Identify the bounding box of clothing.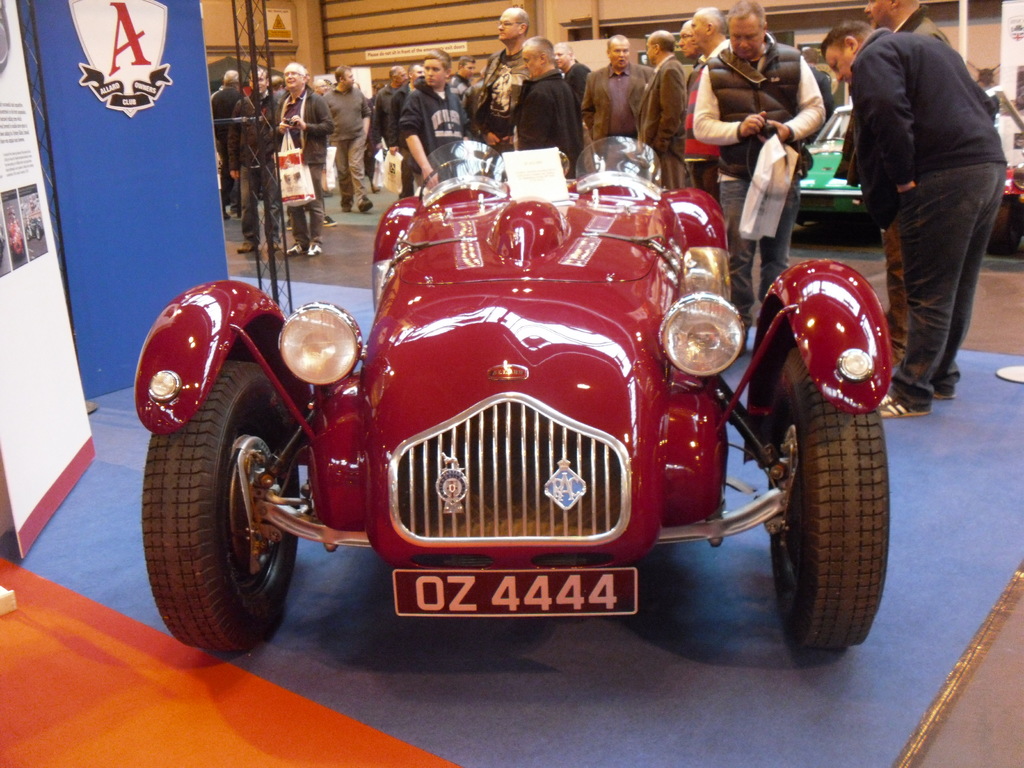
bbox(564, 51, 593, 104).
